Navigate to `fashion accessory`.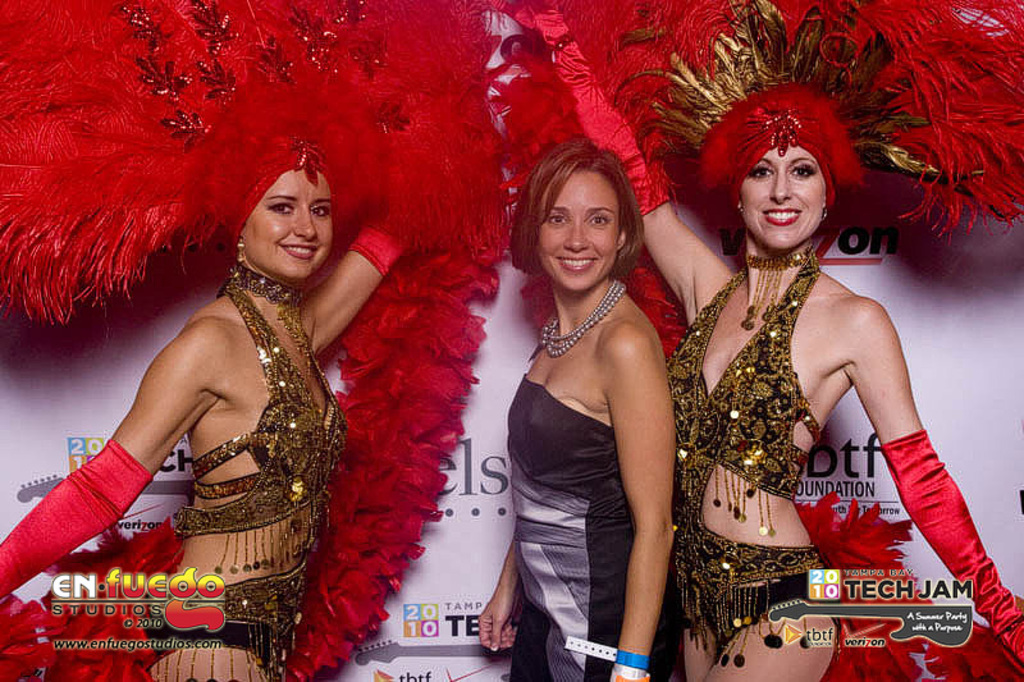
Navigation target: {"left": 881, "top": 430, "right": 1023, "bottom": 672}.
